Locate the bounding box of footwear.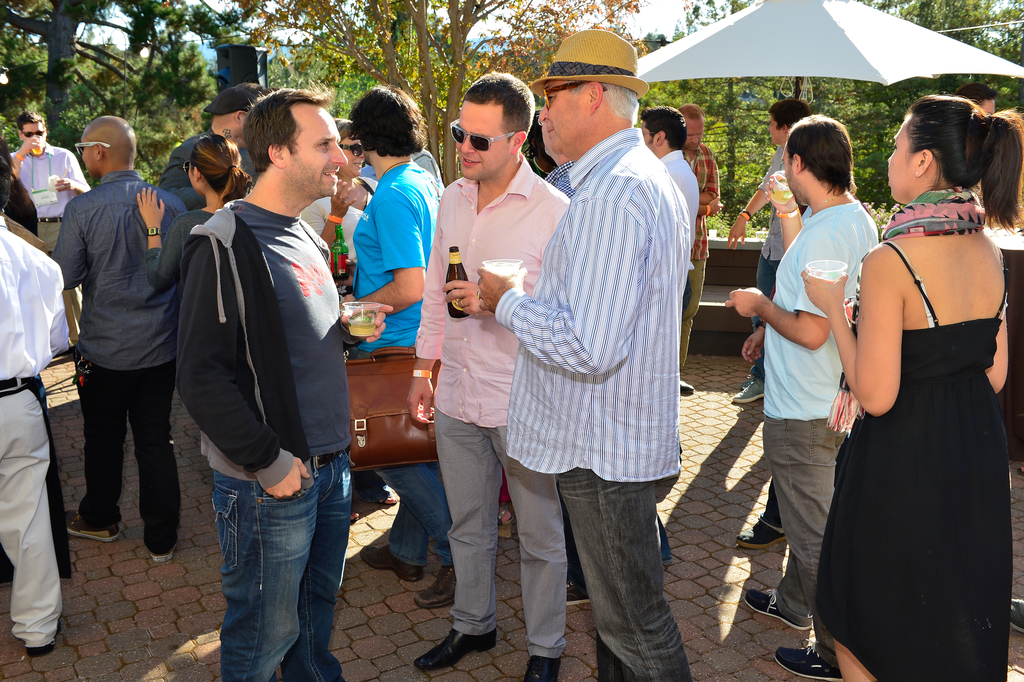
Bounding box: {"x1": 742, "y1": 584, "x2": 812, "y2": 631}.
